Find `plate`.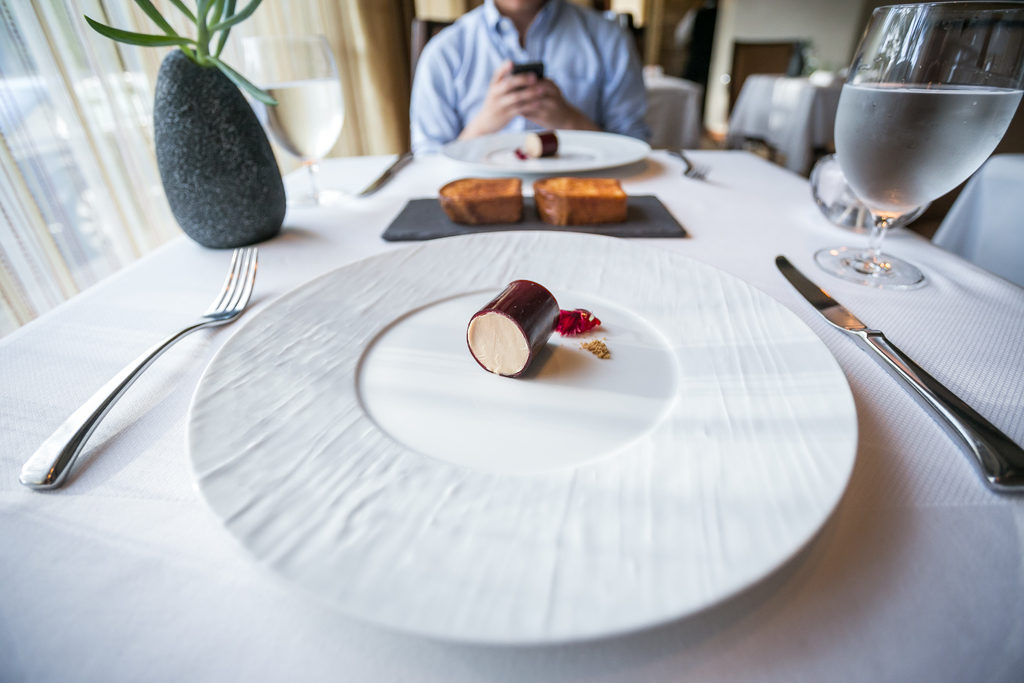
BBox(200, 117, 853, 629).
